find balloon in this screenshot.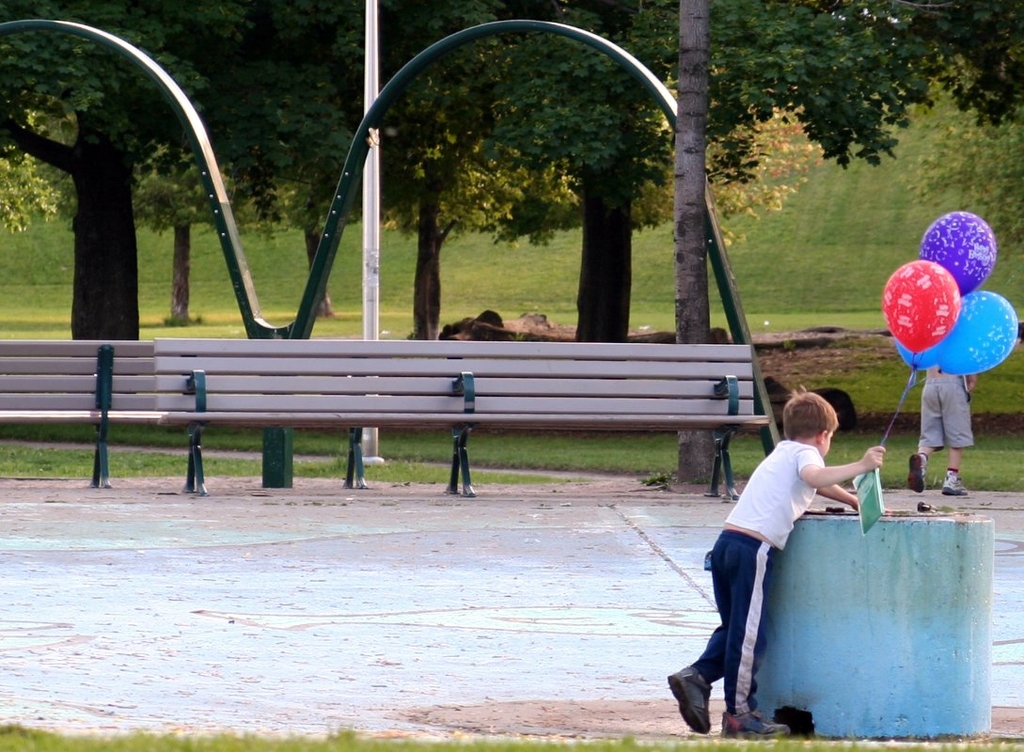
The bounding box for balloon is bbox=(881, 261, 961, 353).
